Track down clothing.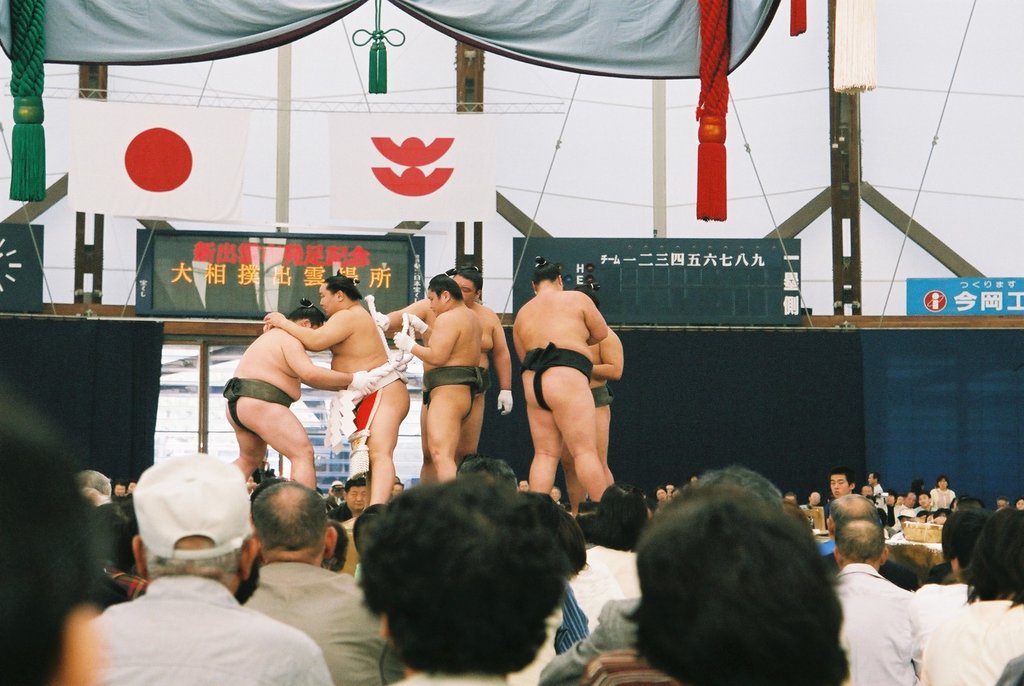
Tracked to [left=515, top=343, right=589, bottom=412].
